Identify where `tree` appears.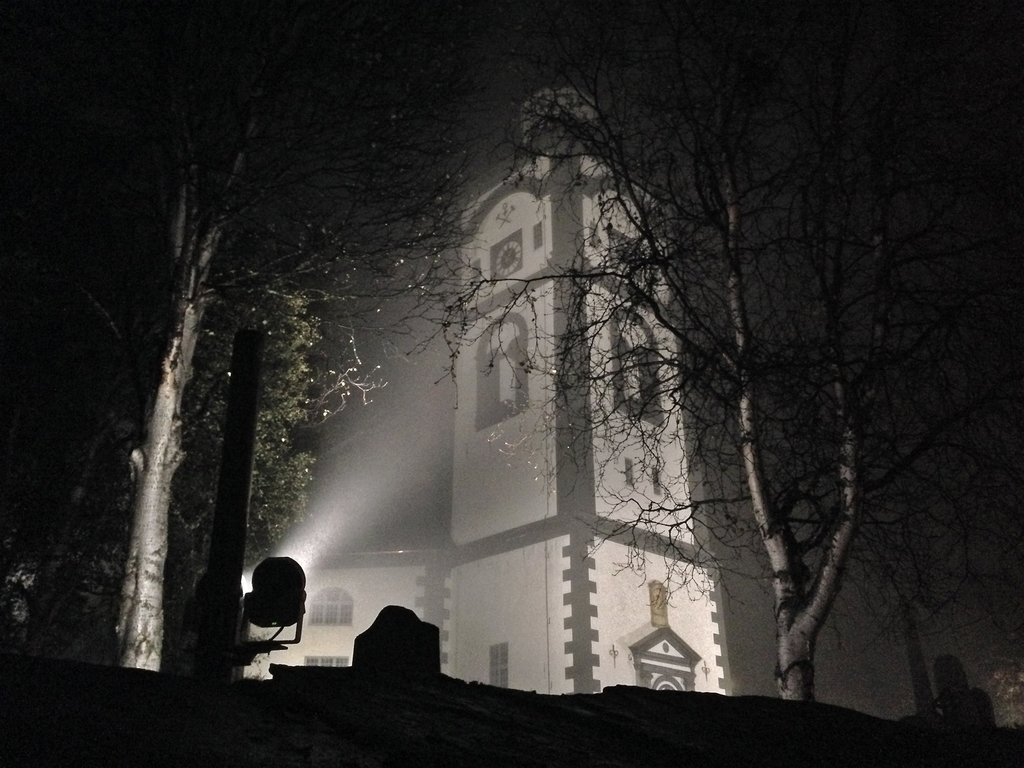
Appears at x1=812, y1=134, x2=993, y2=683.
